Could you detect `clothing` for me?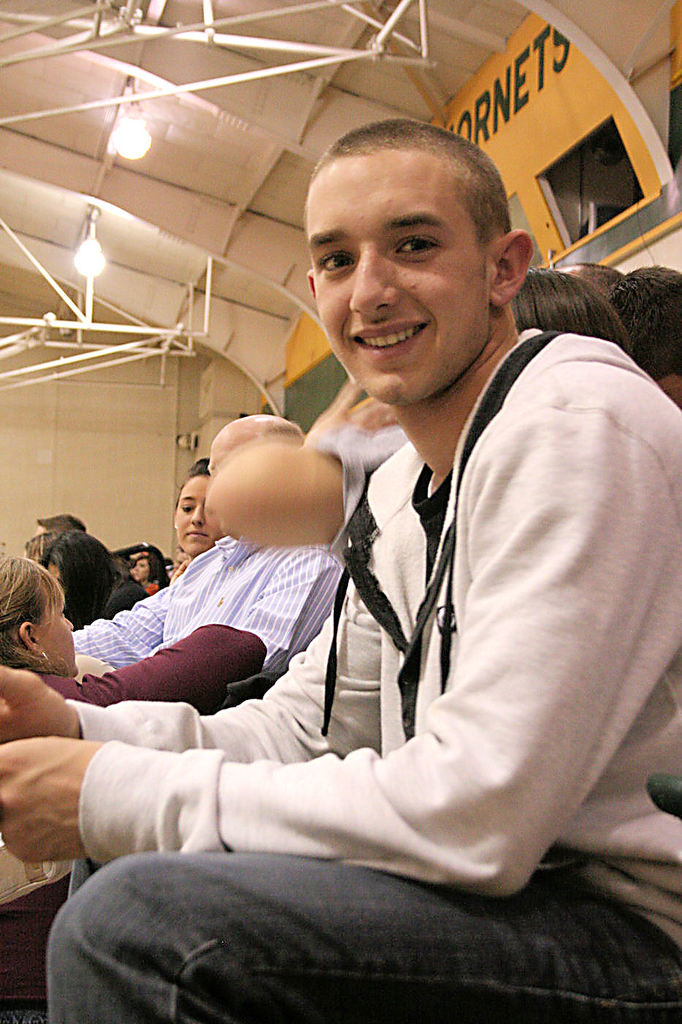
Detection result: 69/522/349/715.
